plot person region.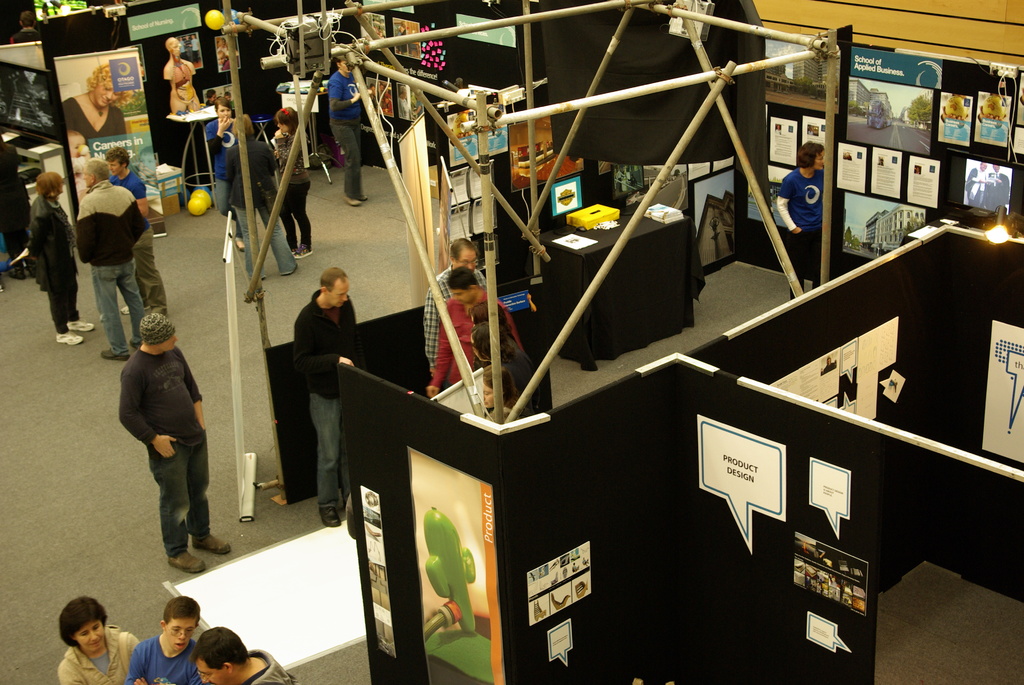
Plotted at l=108, t=143, r=173, b=319.
